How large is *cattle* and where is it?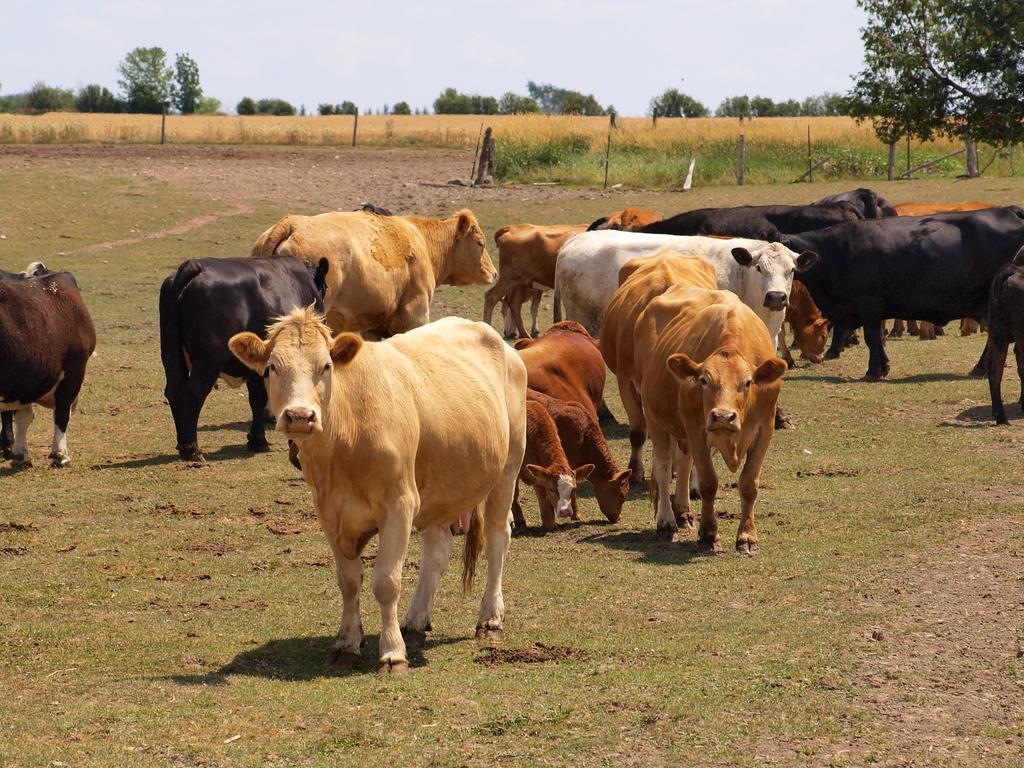
Bounding box: (left=985, top=248, right=1023, bottom=420).
